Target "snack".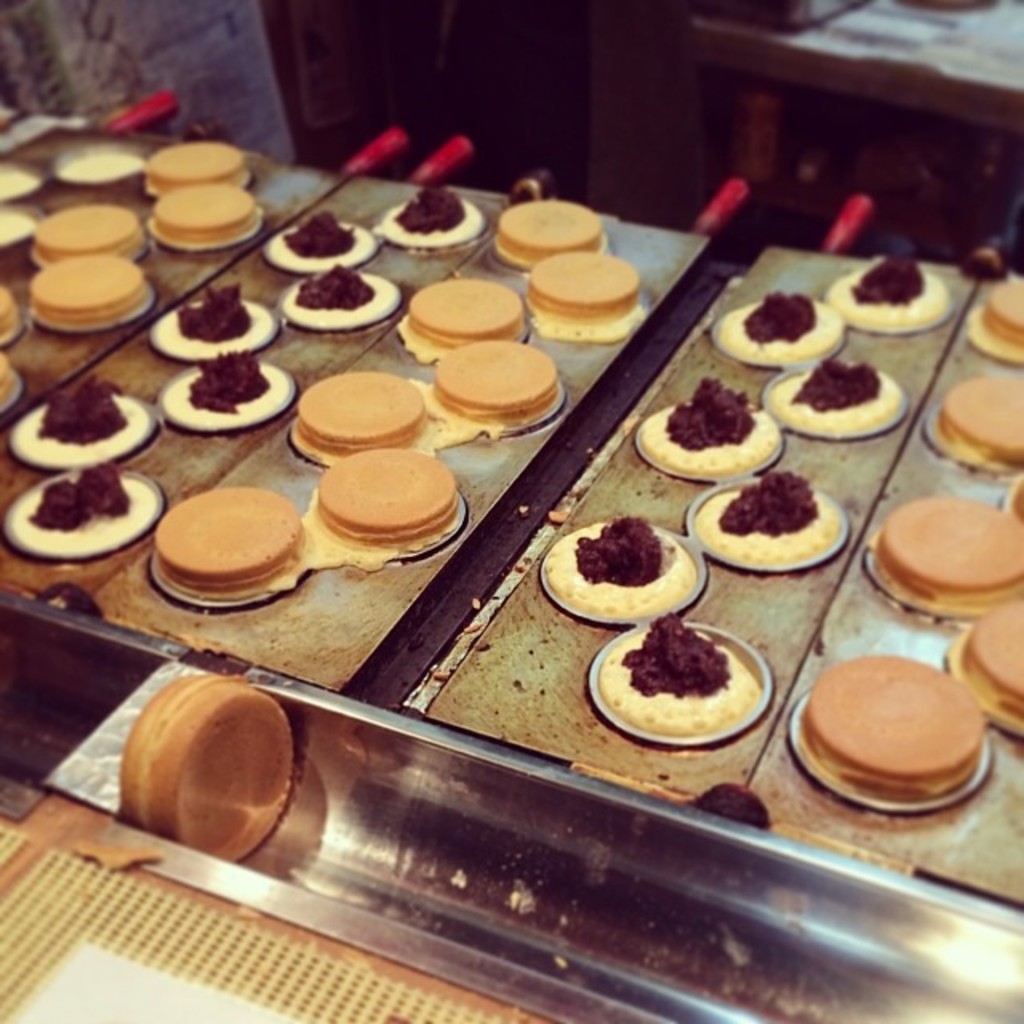
Target region: [8, 466, 162, 560].
